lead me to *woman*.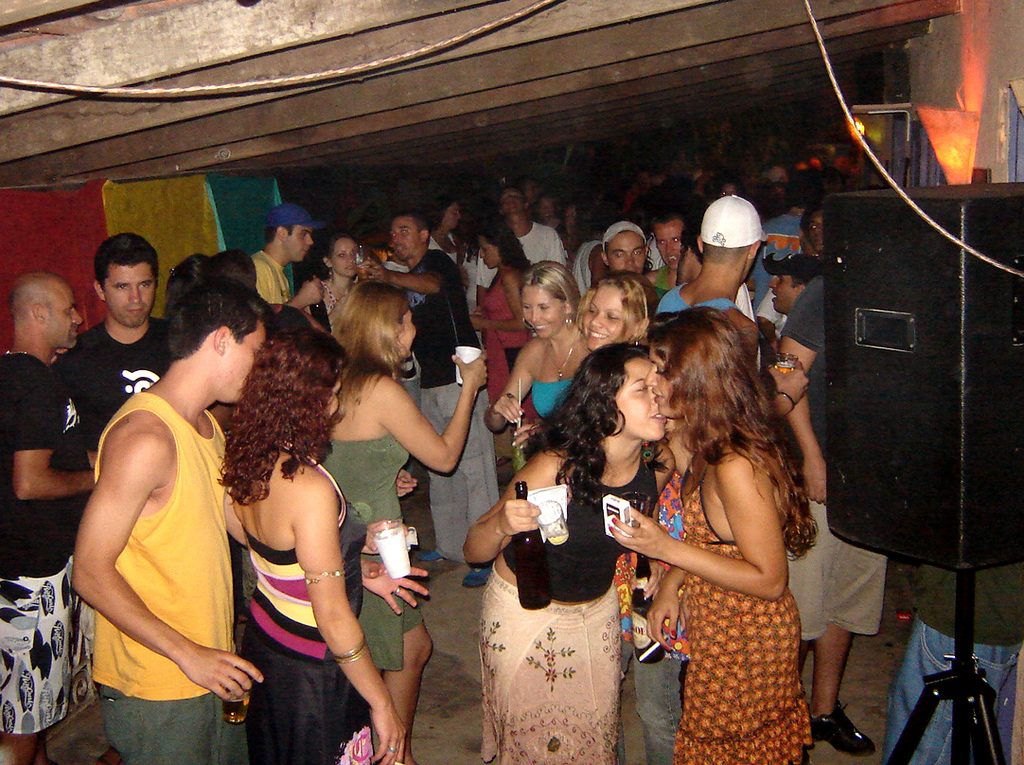
Lead to [x1=468, y1=224, x2=546, y2=471].
